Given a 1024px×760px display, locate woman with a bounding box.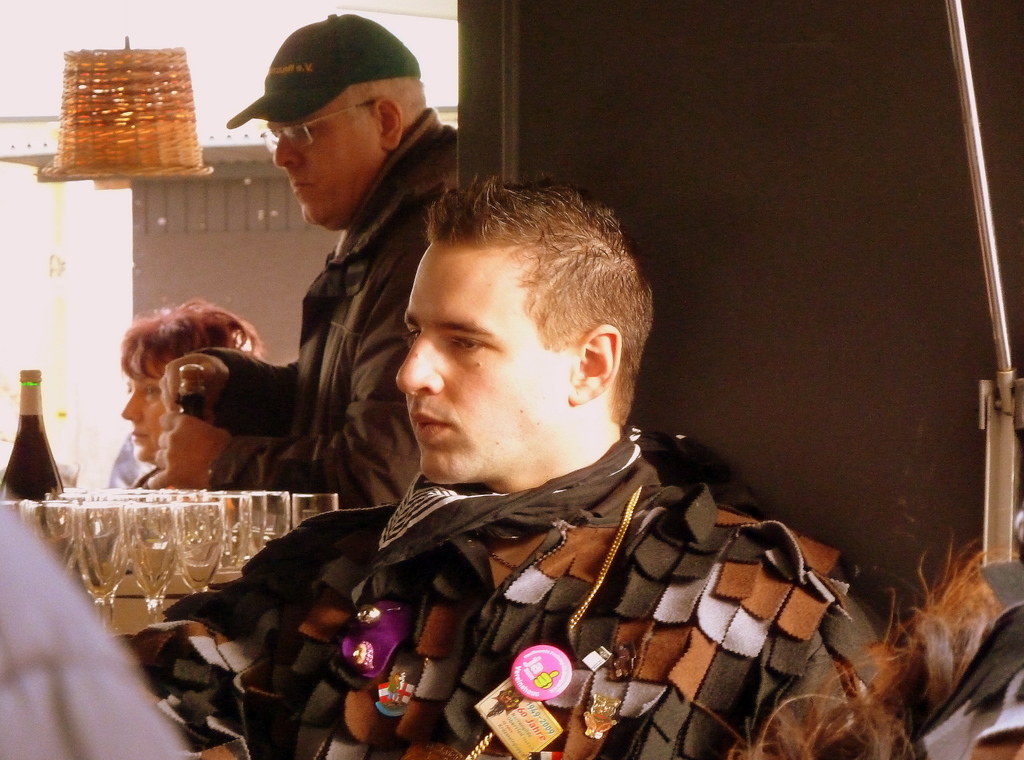
Located: (x1=116, y1=298, x2=269, y2=491).
